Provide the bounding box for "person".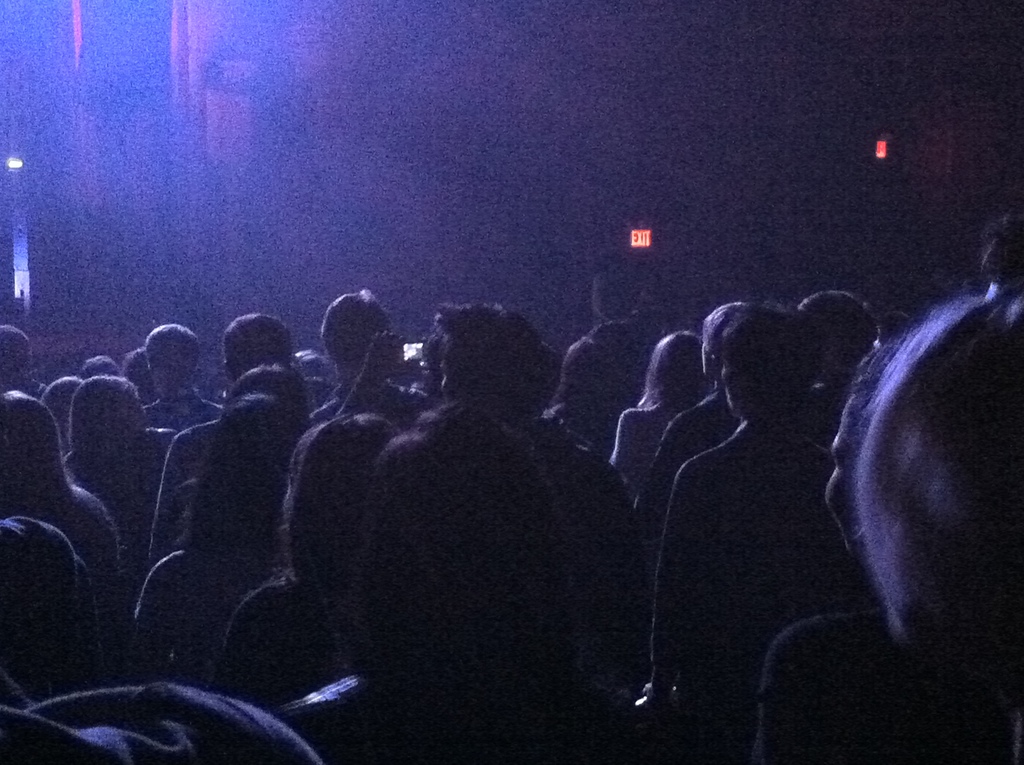
(509, 335, 642, 761).
